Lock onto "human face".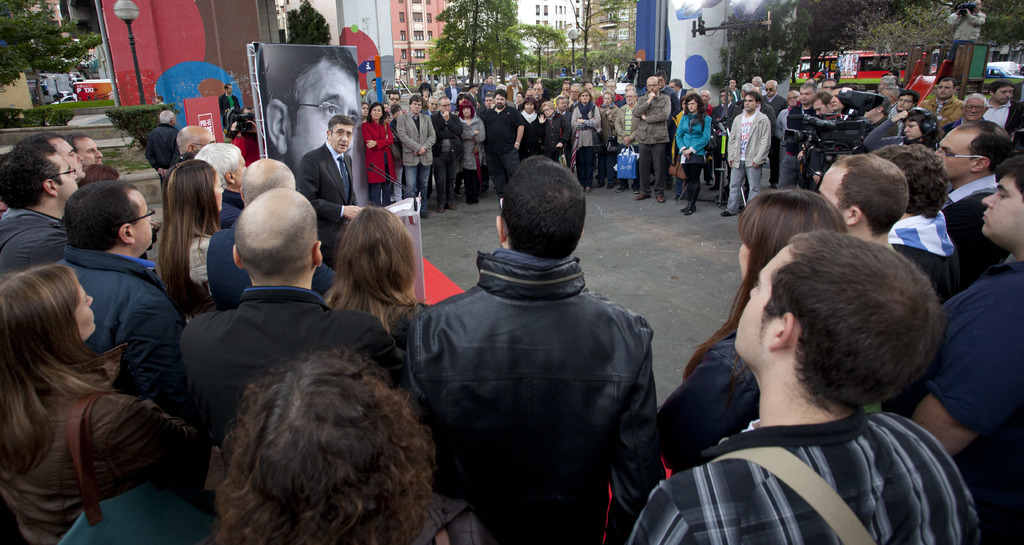
Locked: [76, 278, 94, 341].
